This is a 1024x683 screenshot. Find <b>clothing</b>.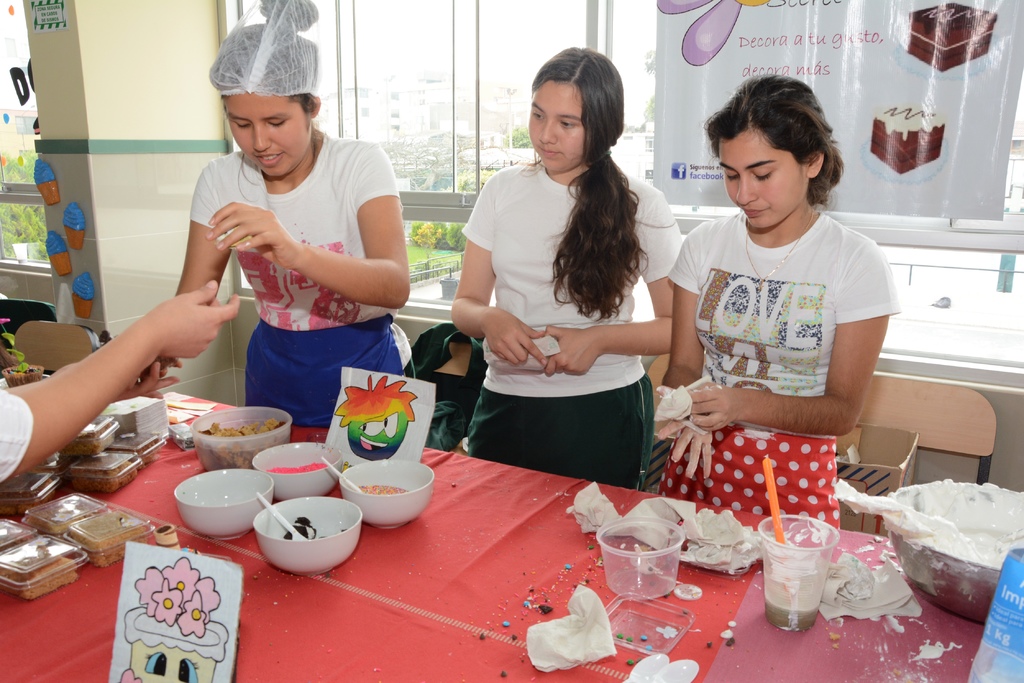
Bounding box: {"left": 0, "top": 382, "right": 39, "bottom": 491}.
